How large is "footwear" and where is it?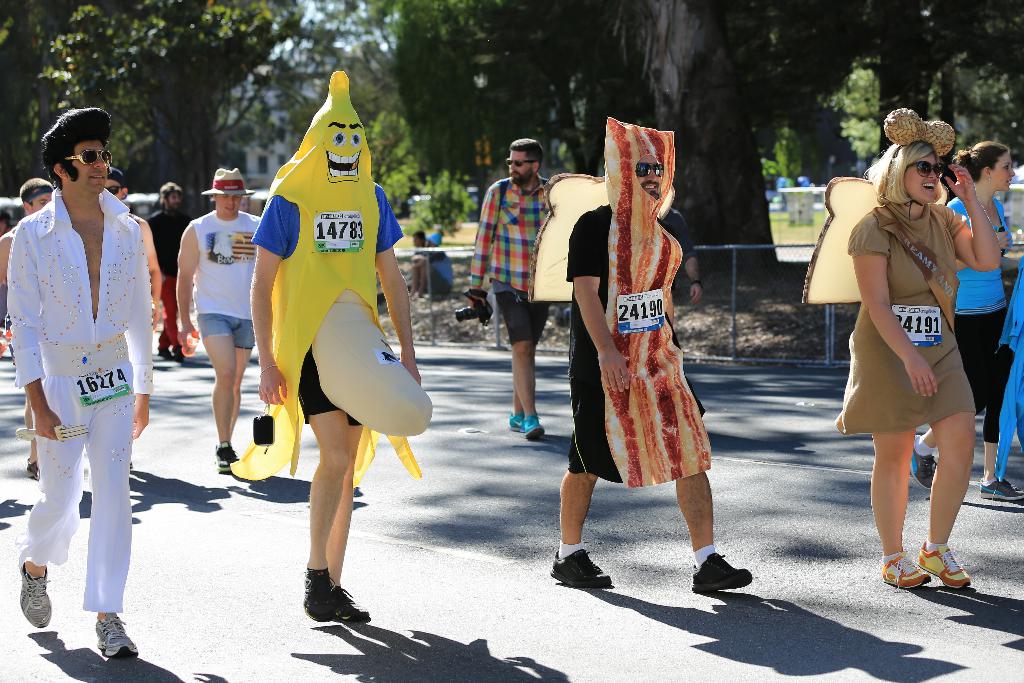
Bounding box: {"left": 544, "top": 549, "right": 614, "bottom": 582}.
